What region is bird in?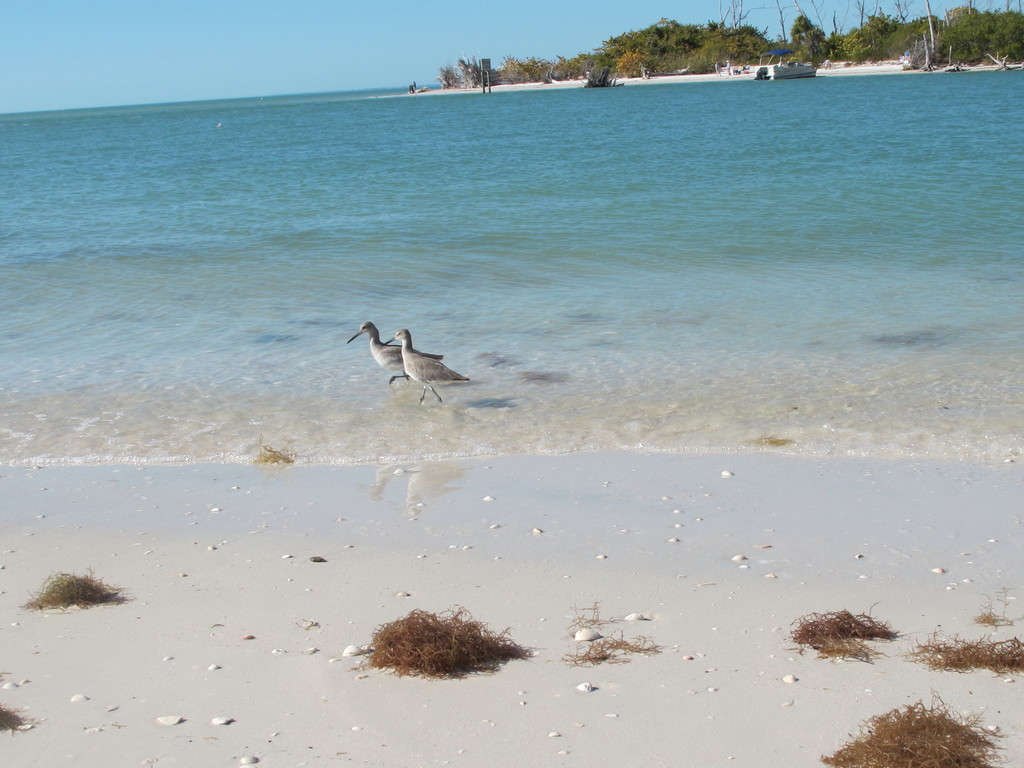
{"x1": 381, "y1": 326, "x2": 463, "y2": 400}.
